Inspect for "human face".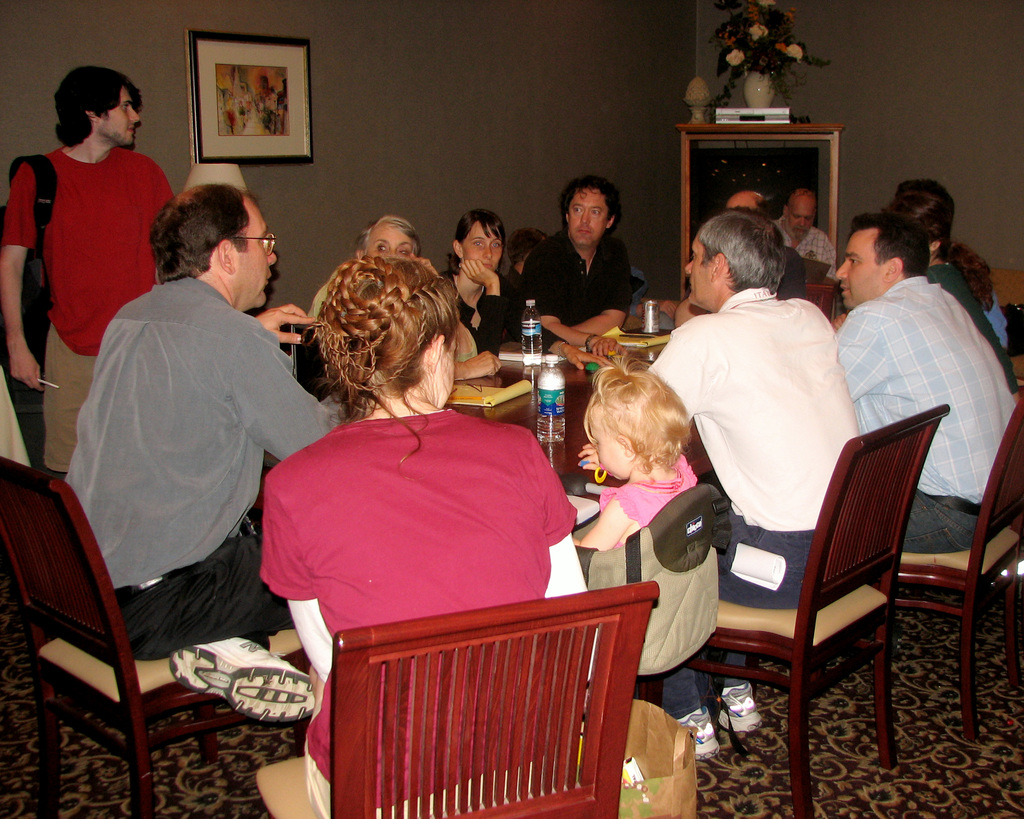
Inspection: 460, 221, 504, 272.
